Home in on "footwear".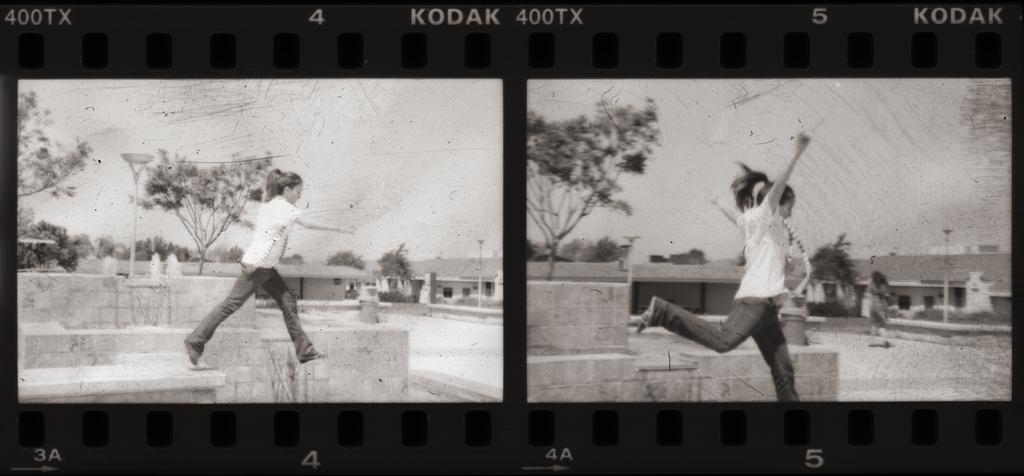
Homed in at 185:349:200:365.
